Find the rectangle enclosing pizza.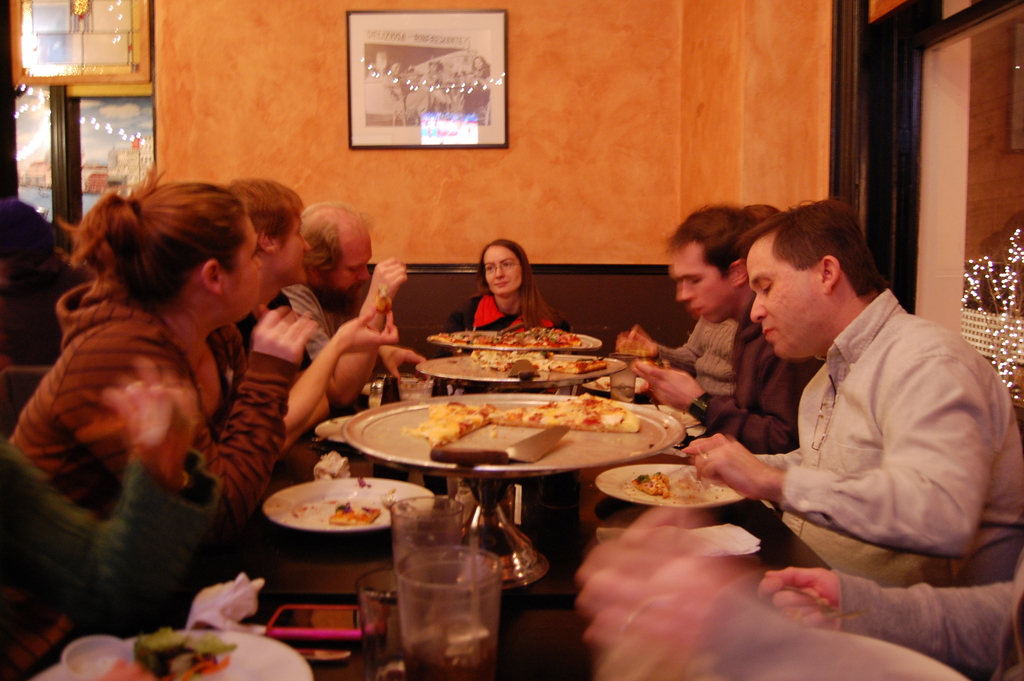
bbox(490, 390, 643, 434).
